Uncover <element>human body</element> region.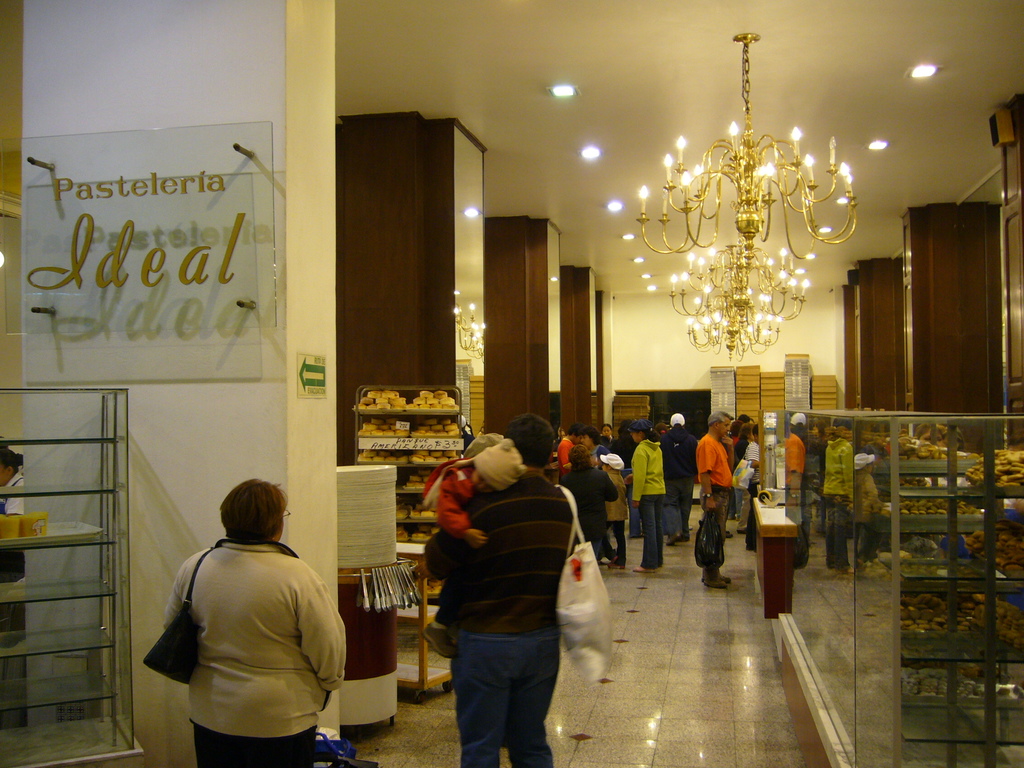
Uncovered: Rect(659, 413, 694, 538).
